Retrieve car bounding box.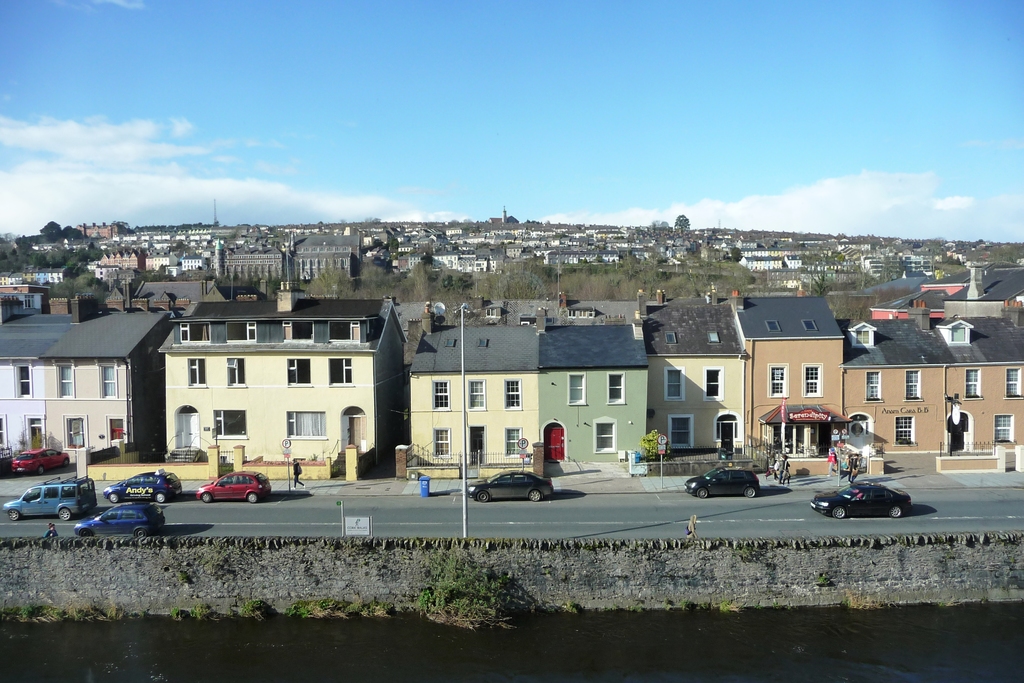
Bounding box: {"x1": 465, "y1": 468, "x2": 553, "y2": 503}.
